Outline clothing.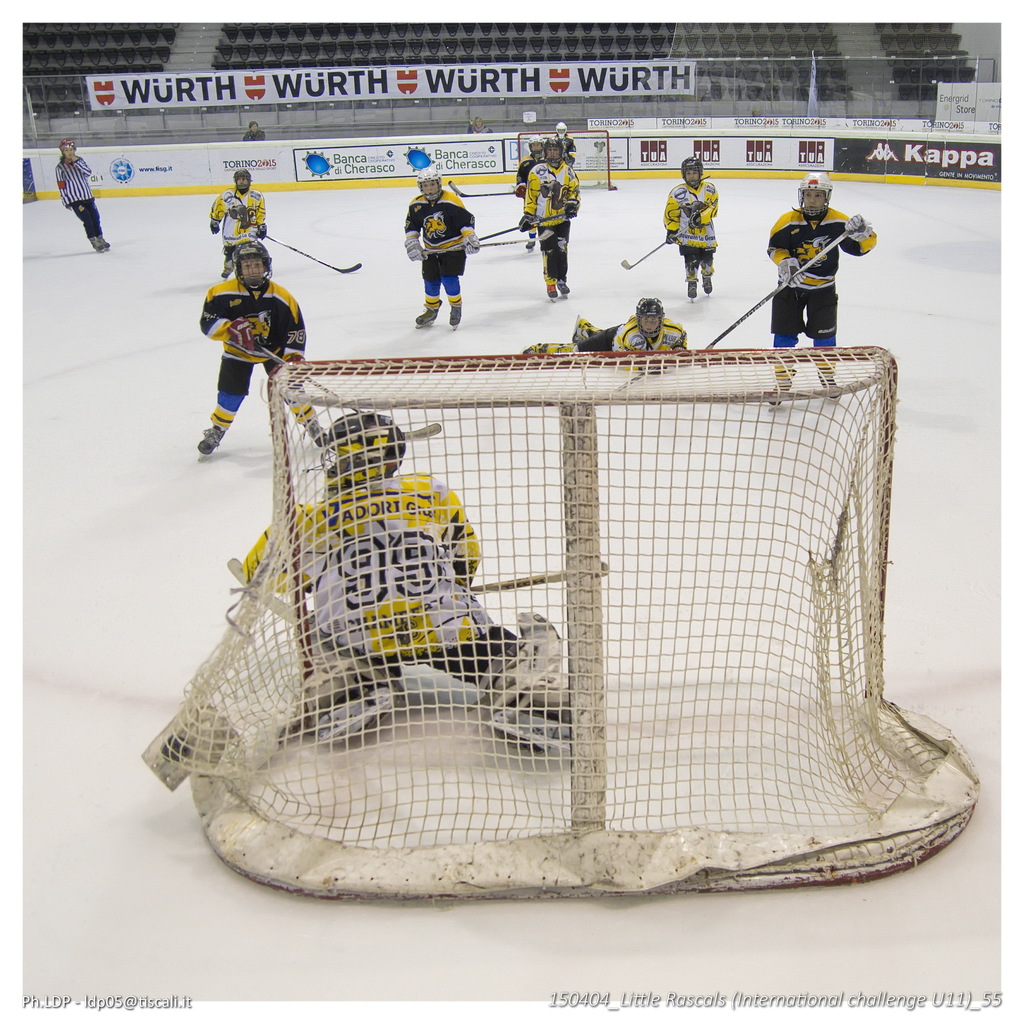
Outline: box(53, 159, 104, 235).
